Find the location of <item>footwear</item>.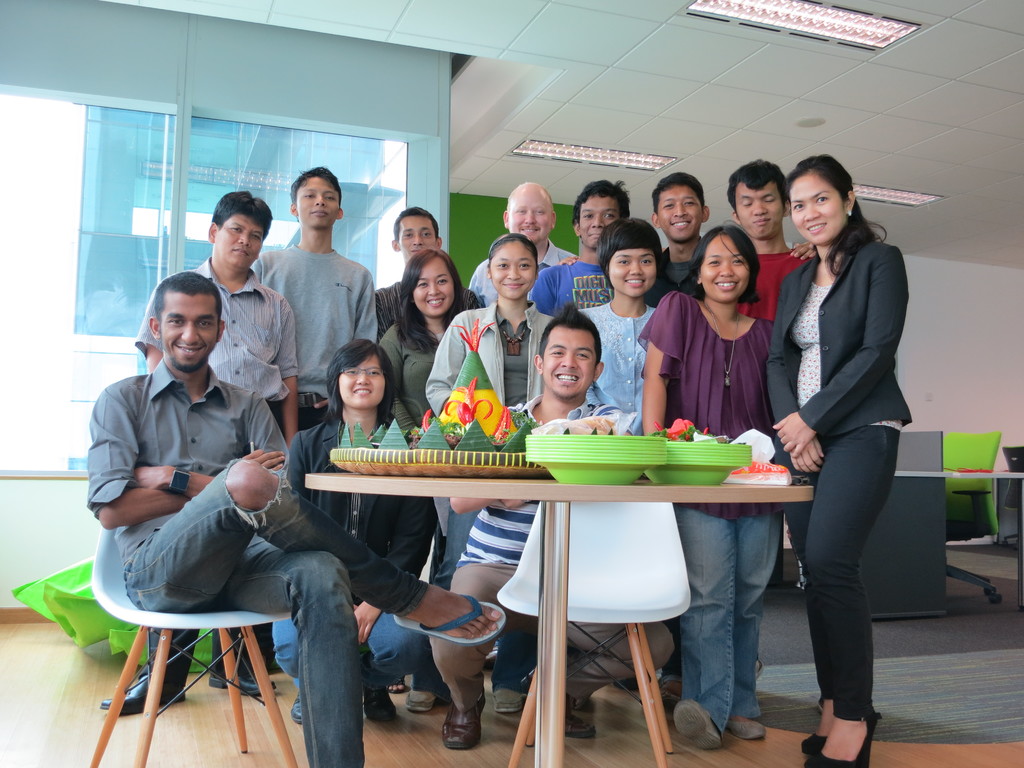
Location: box(101, 662, 188, 704).
